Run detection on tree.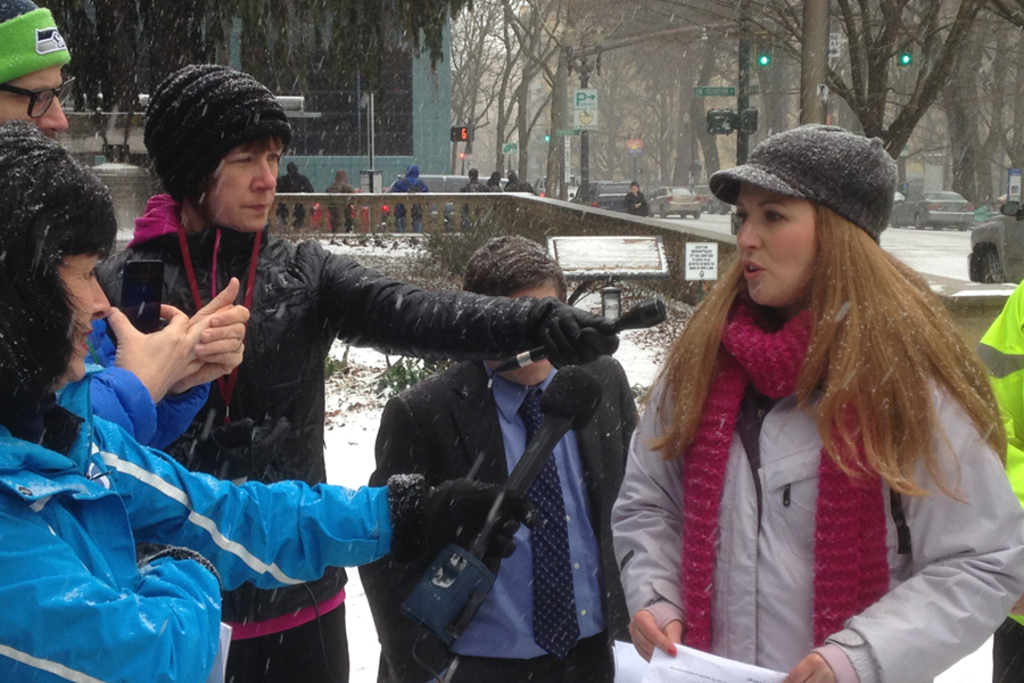
Result: select_region(959, 0, 1023, 74).
